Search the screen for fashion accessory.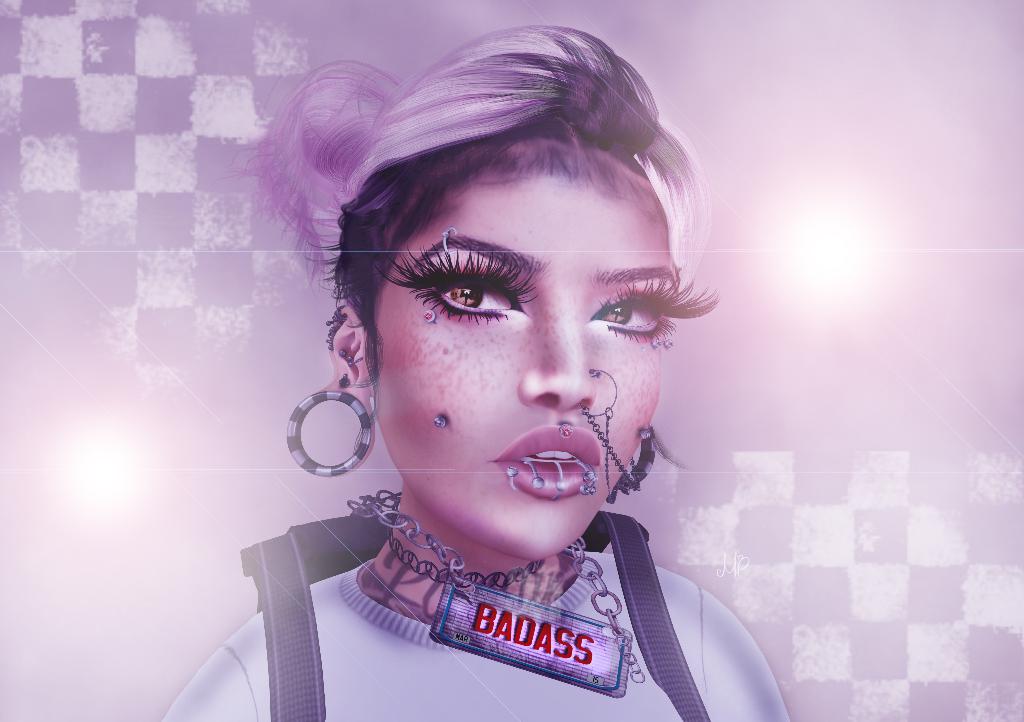
Found at box(580, 363, 660, 505).
